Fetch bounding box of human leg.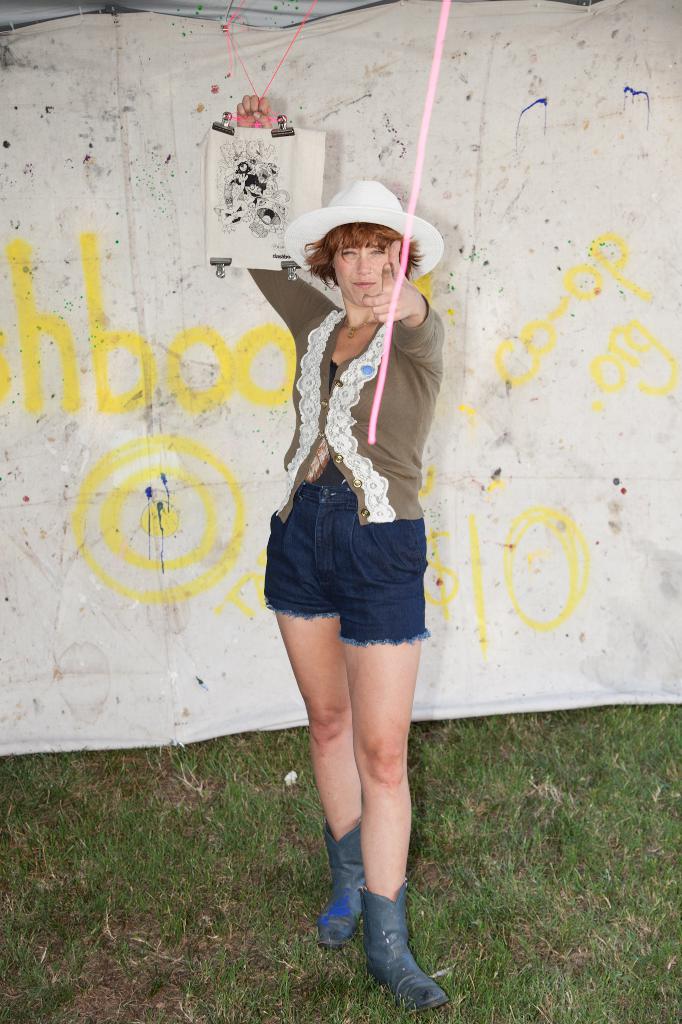
Bbox: 276:498:446:1005.
